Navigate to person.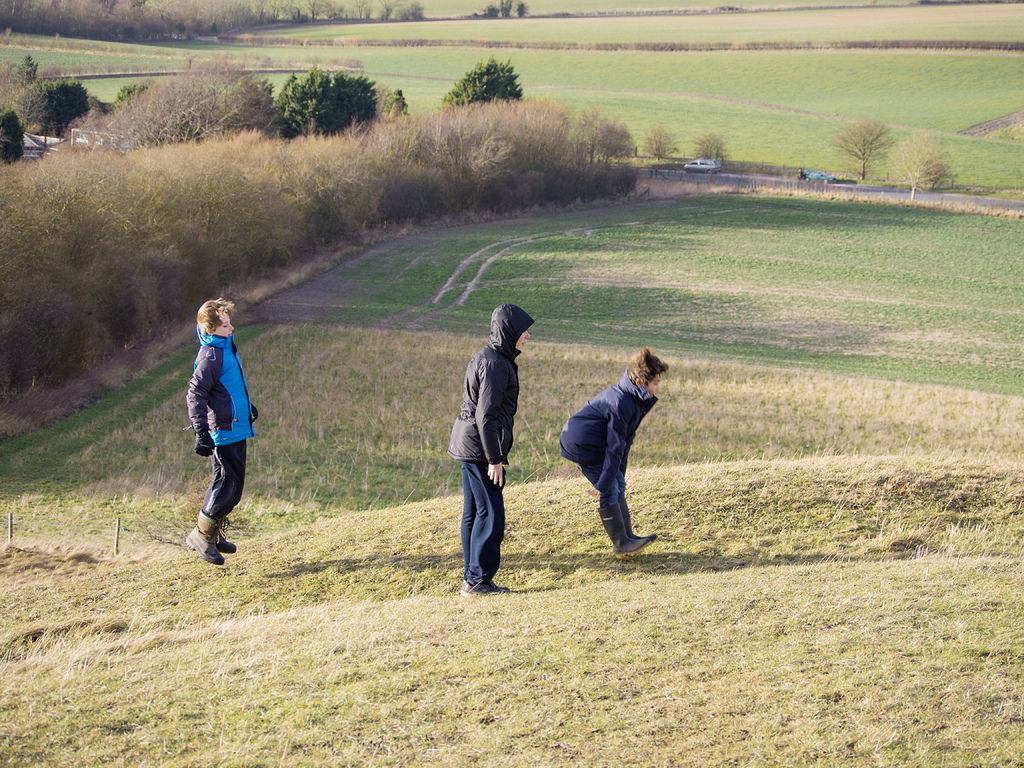
Navigation target: 556:344:666:558.
